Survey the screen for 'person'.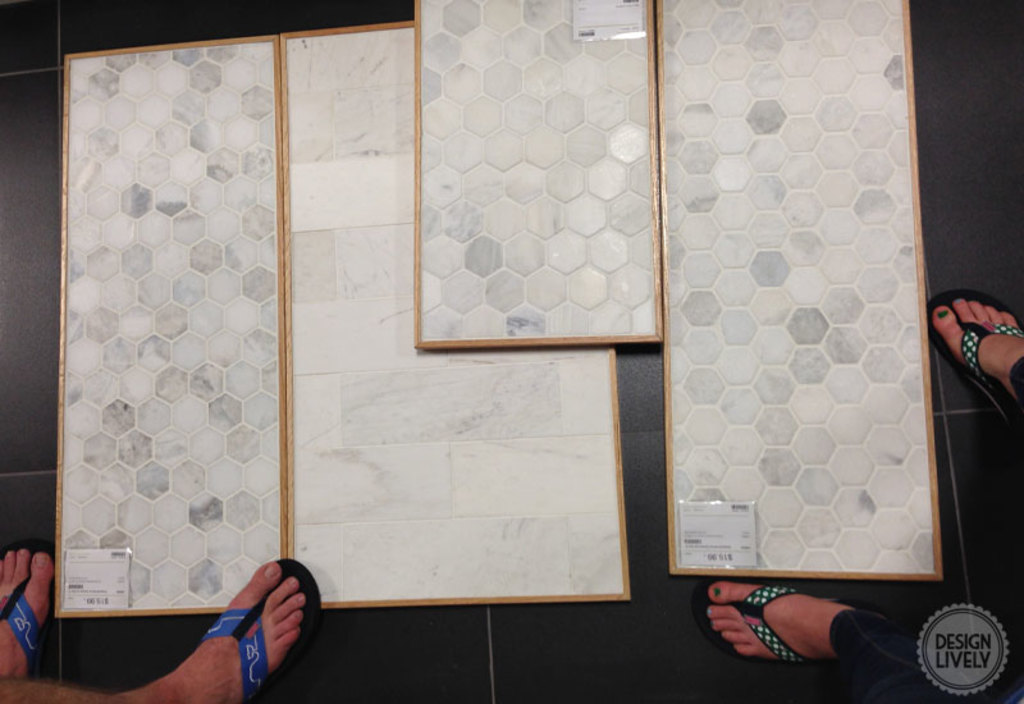
Survey found: detection(0, 547, 321, 703).
